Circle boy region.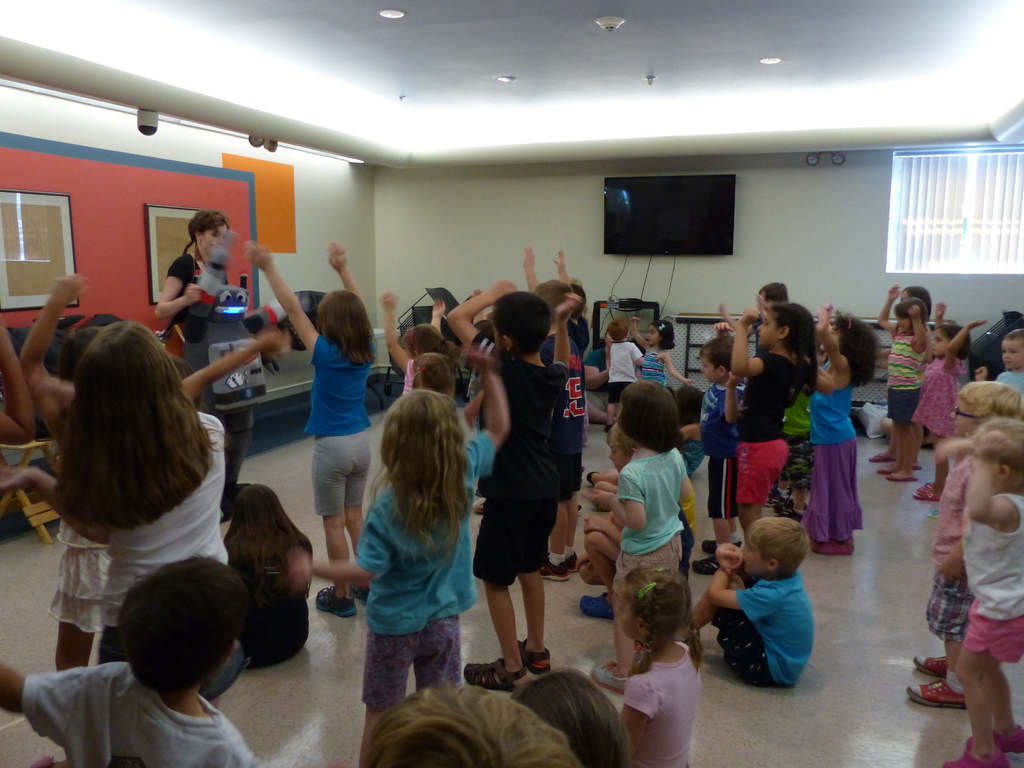
Region: crop(693, 513, 817, 689).
